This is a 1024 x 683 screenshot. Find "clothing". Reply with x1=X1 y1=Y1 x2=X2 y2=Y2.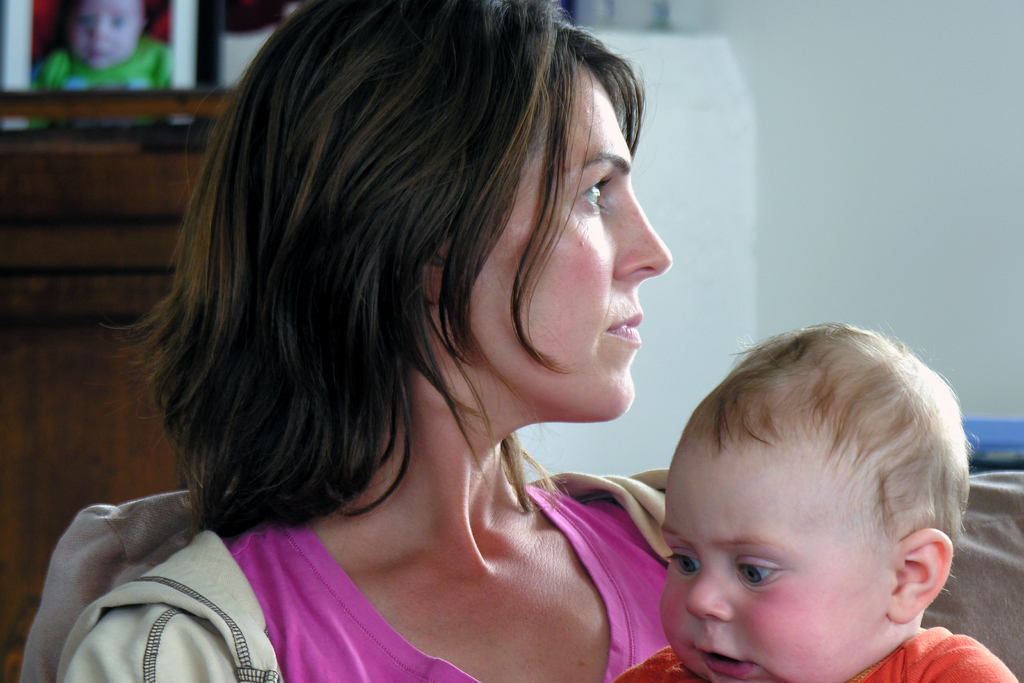
x1=16 y1=488 x2=232 y2=682.
